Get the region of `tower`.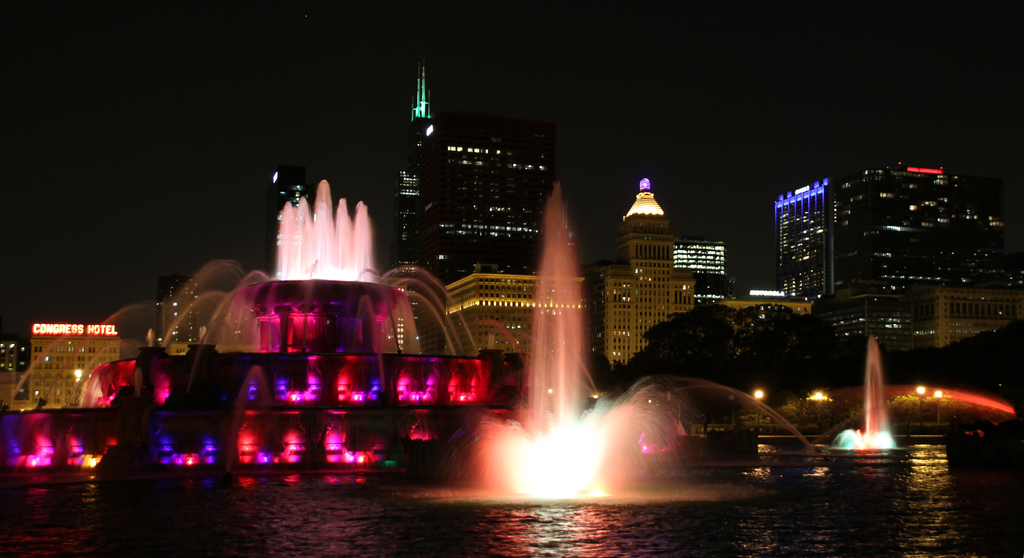
rect(381, 48, 438, 258).
